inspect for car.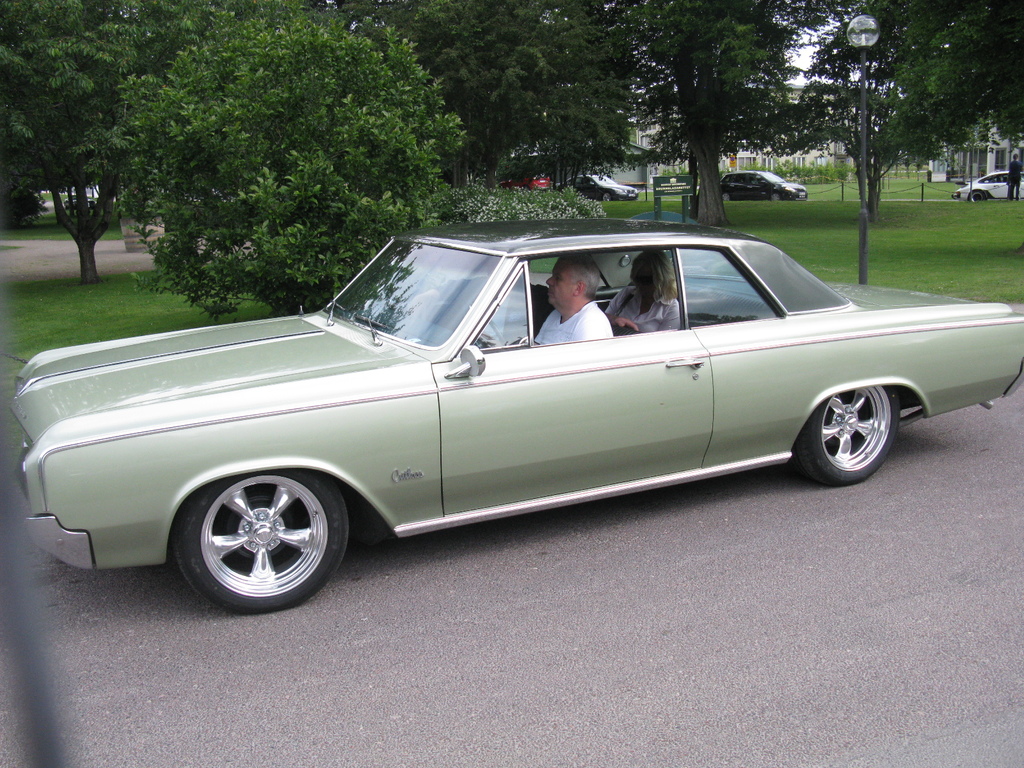
Inspection: <box>721,166,810,200</box>.
